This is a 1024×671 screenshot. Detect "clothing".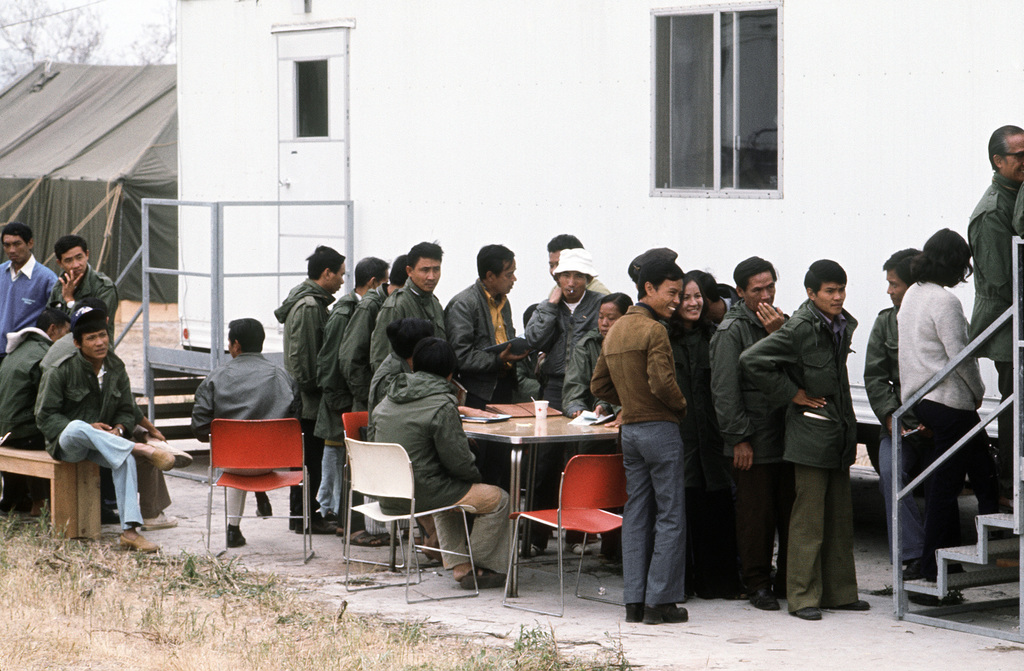
(left=894, top=286, right=980, bottom=545).
